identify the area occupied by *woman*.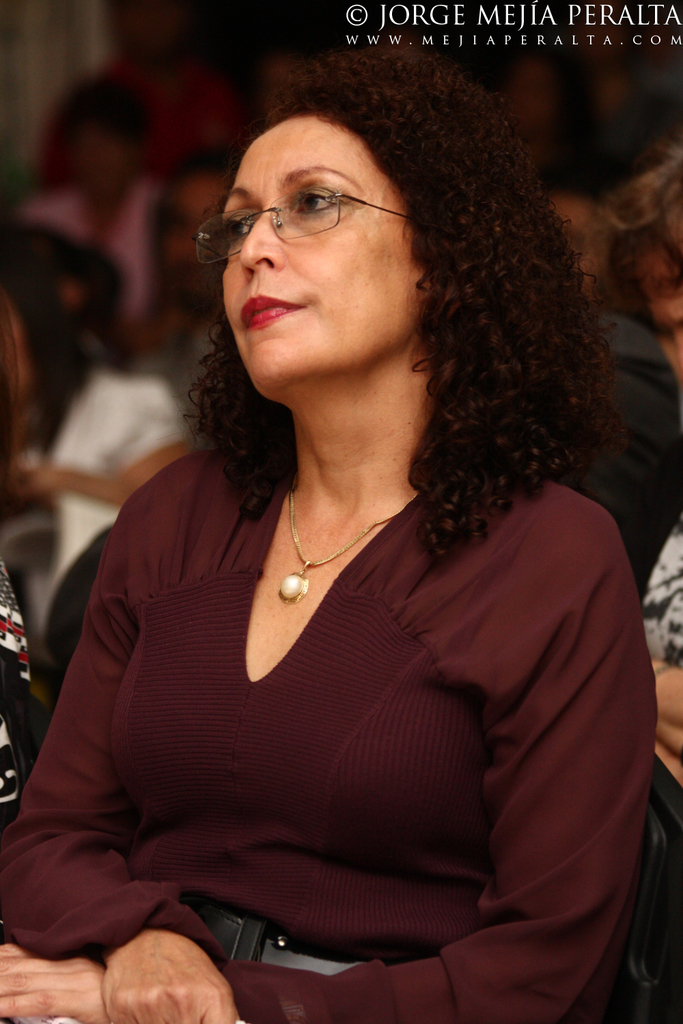
Area: region(135, 130, 247, 453).
